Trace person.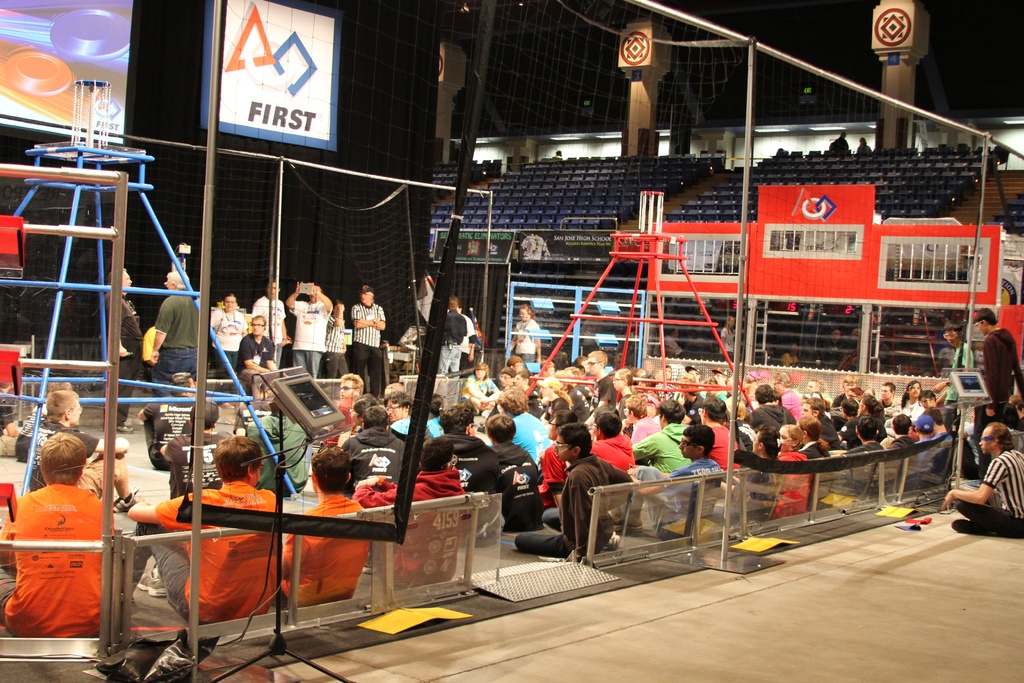
Traced to pyautogui.locateOnScreen(635, 428, 724, 547).
